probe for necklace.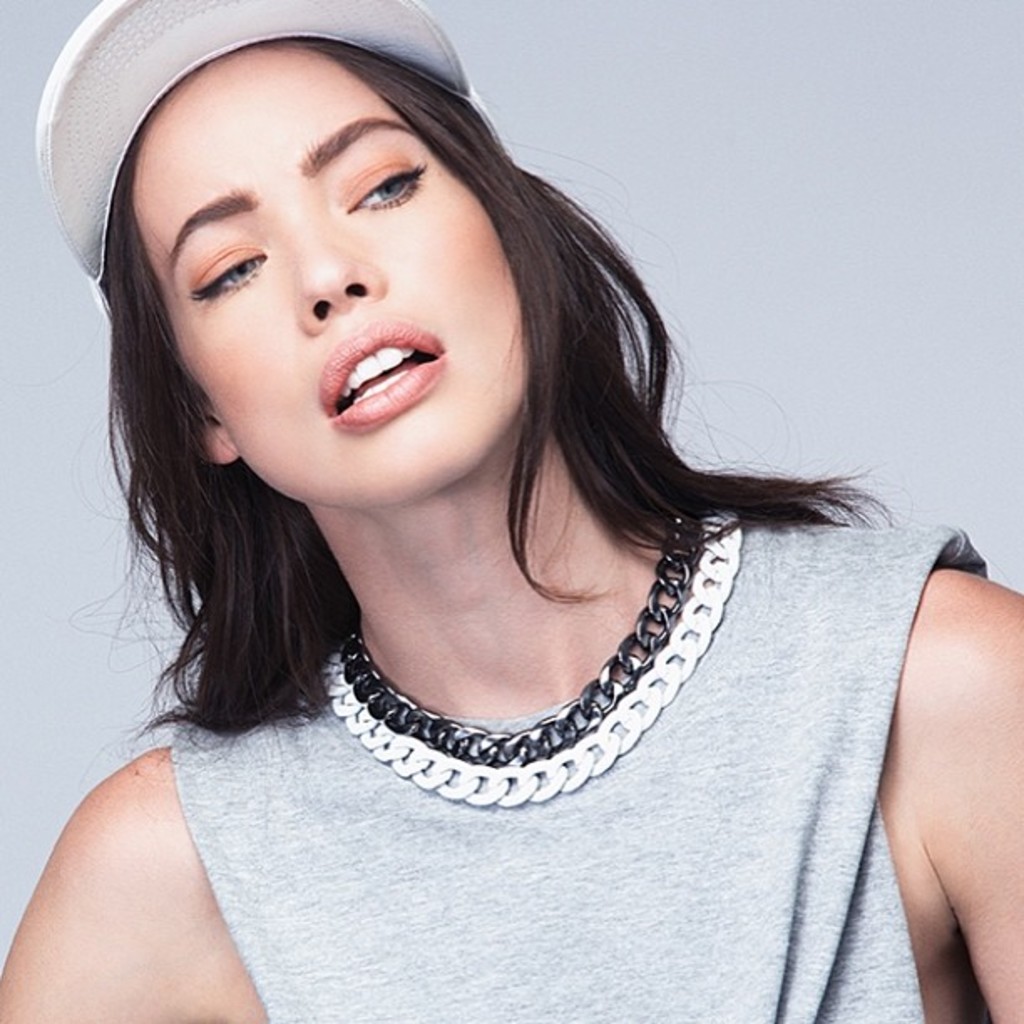
Probe result: [left=340, top=509, right=703, bottom=765].
